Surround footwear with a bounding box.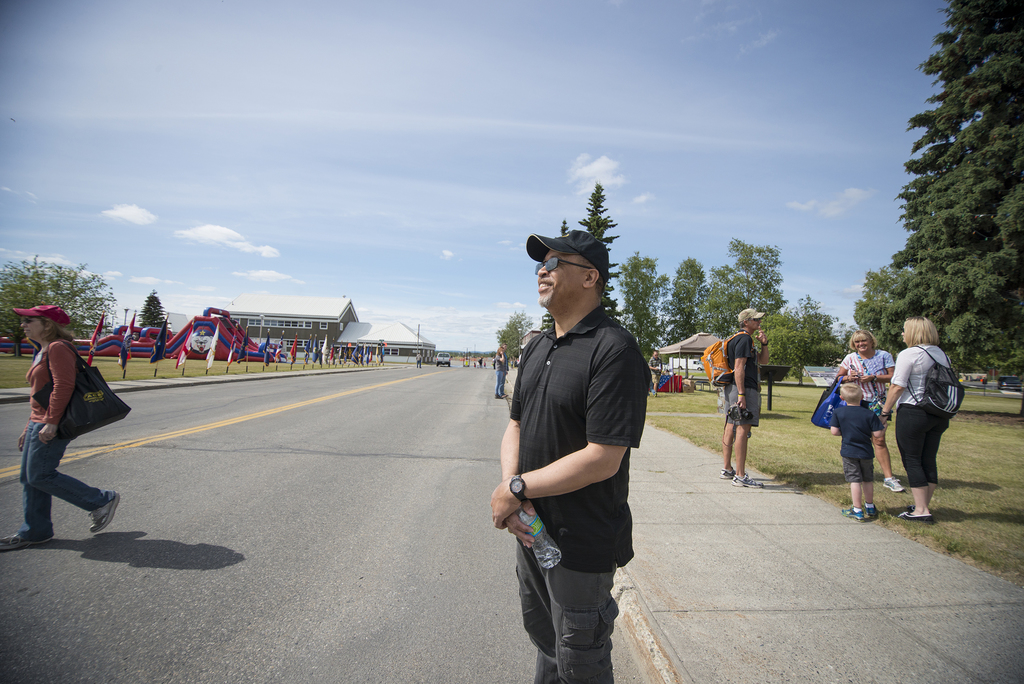
bbox(840, 505, 878, 523).
